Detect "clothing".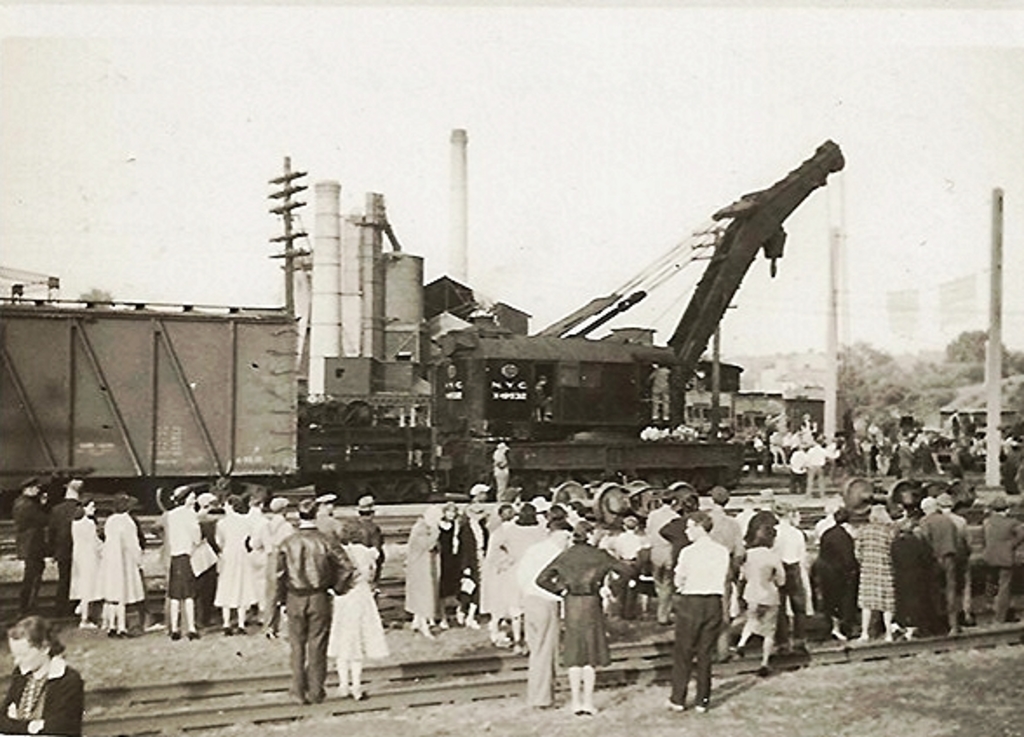
Detected at detection(261, 524, 352, 699).
